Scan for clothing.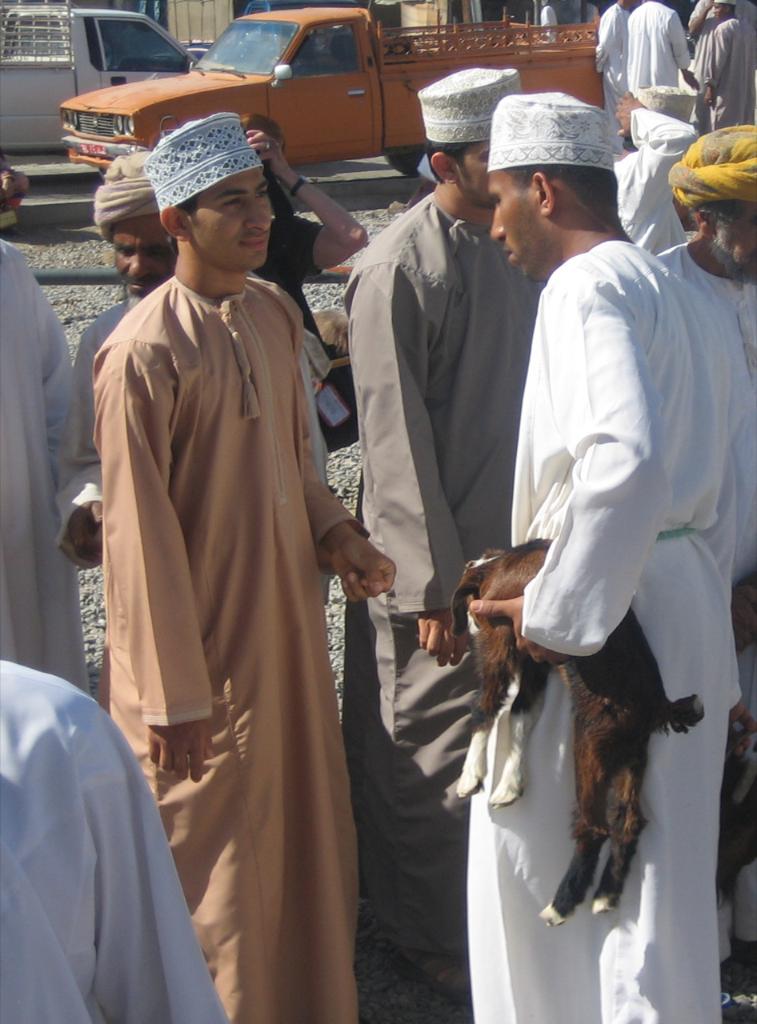
Scan result: [350,166,558,970].
